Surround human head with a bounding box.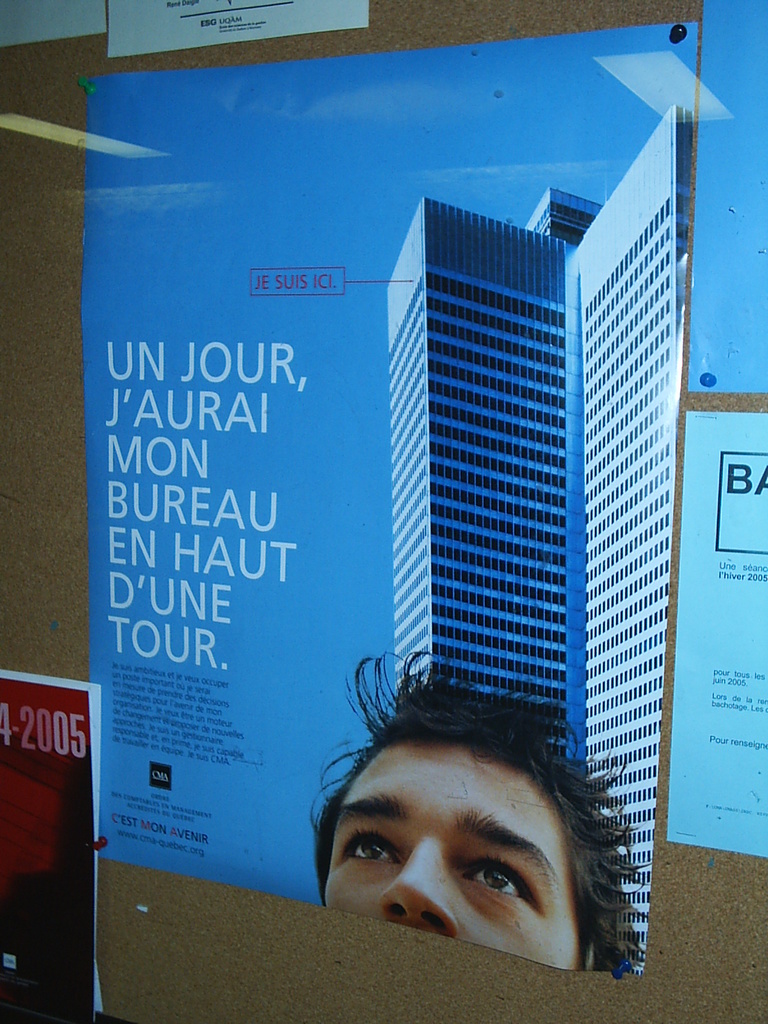
(318,684,637,975).
